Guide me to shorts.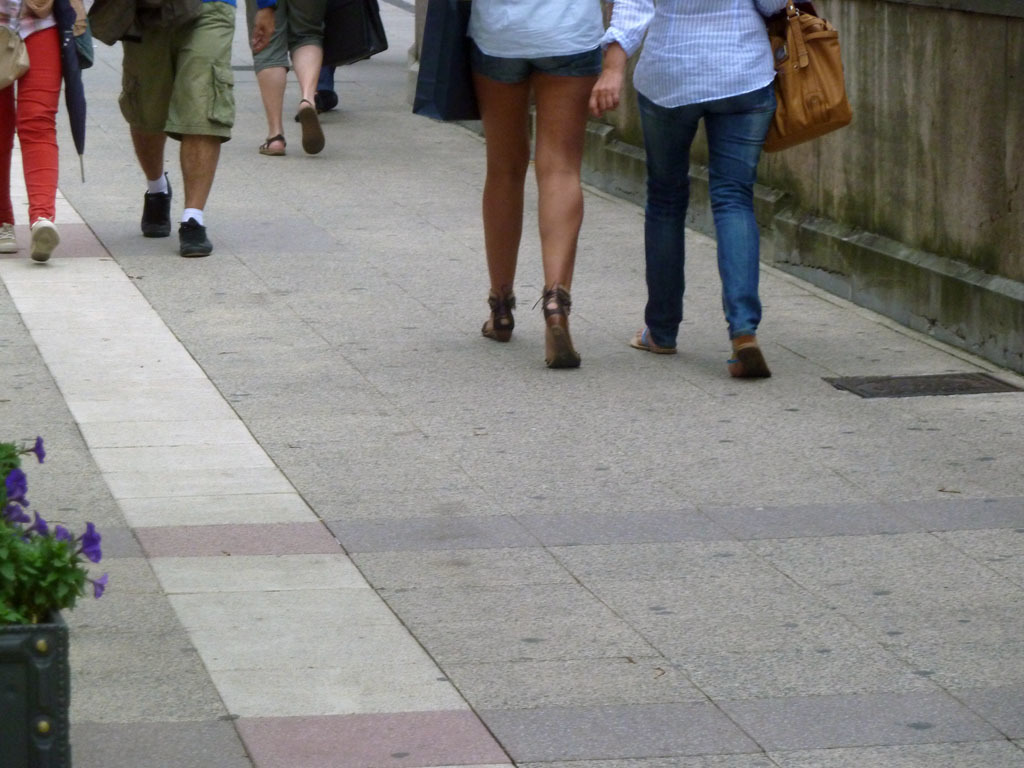
Guidance: {"left": 118, "top": 0, "right": 237, "bottom": 143}.
